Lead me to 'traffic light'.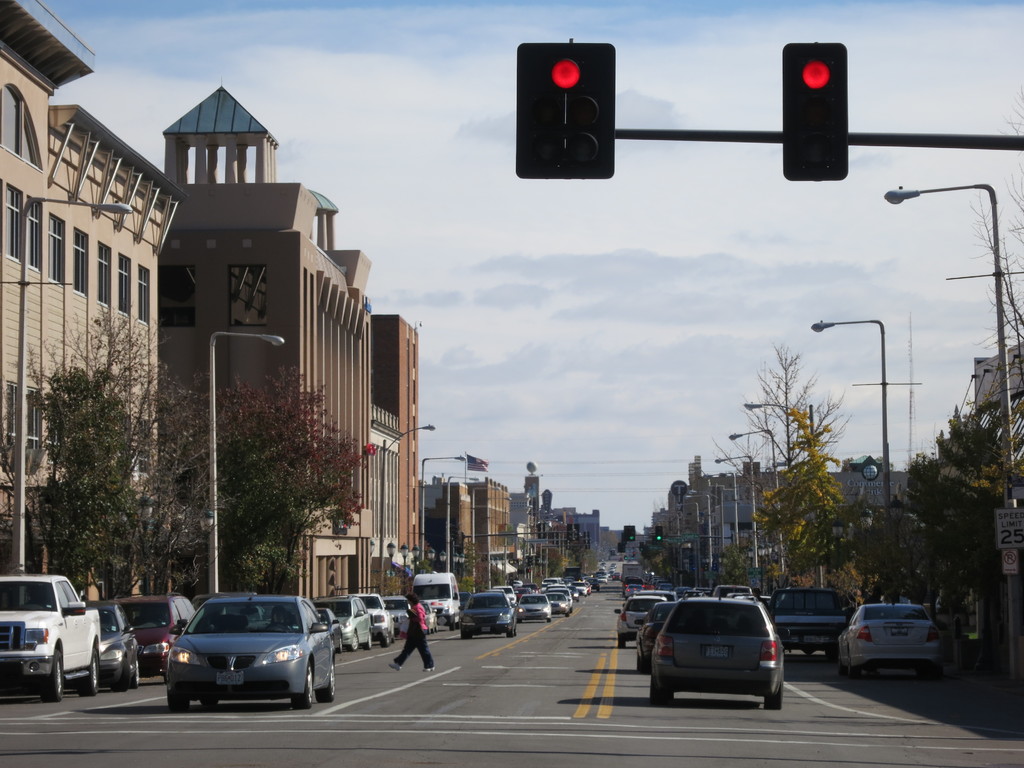
Lead to [517, 37, 616, 180].
